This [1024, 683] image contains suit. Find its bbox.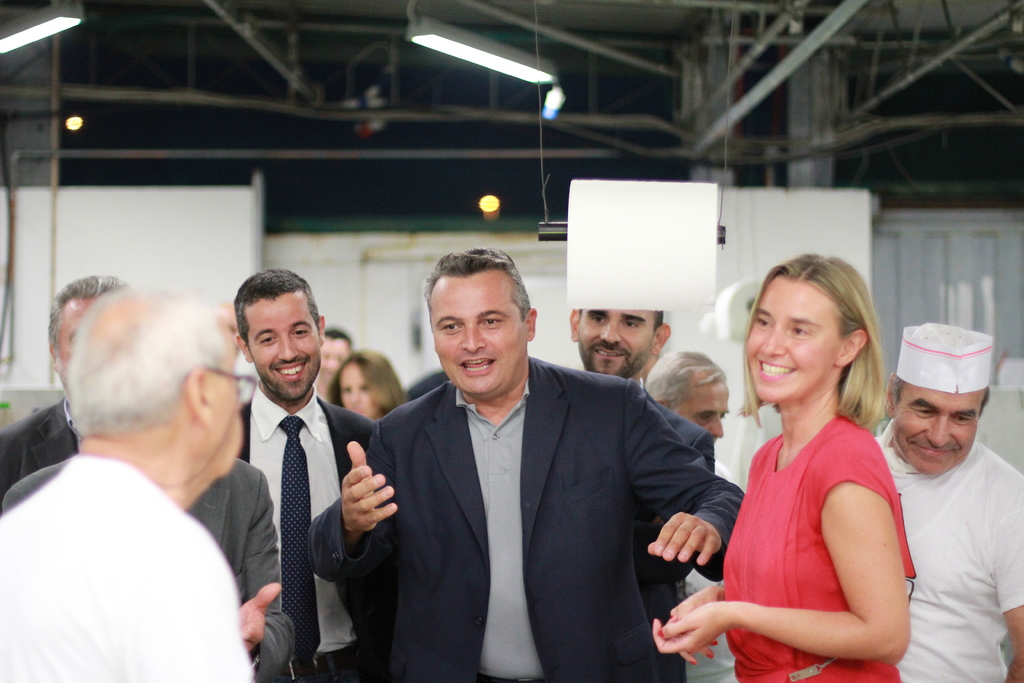
<region>227, 395, 374, 682</region>.
